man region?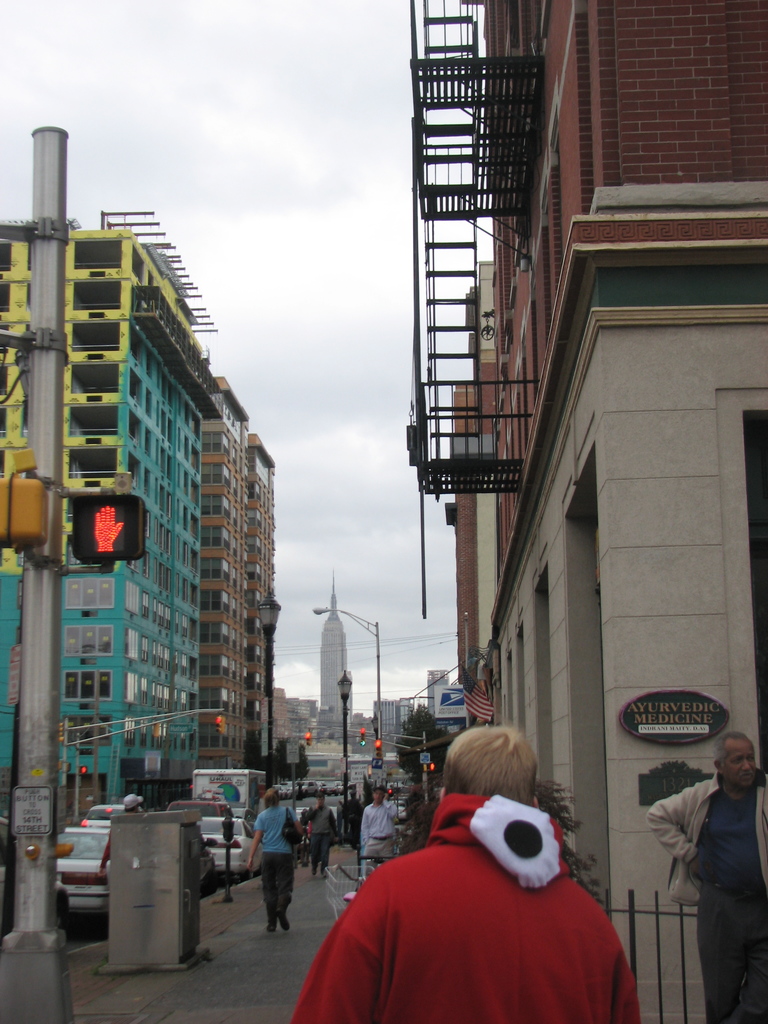
[236,782,301,940]
